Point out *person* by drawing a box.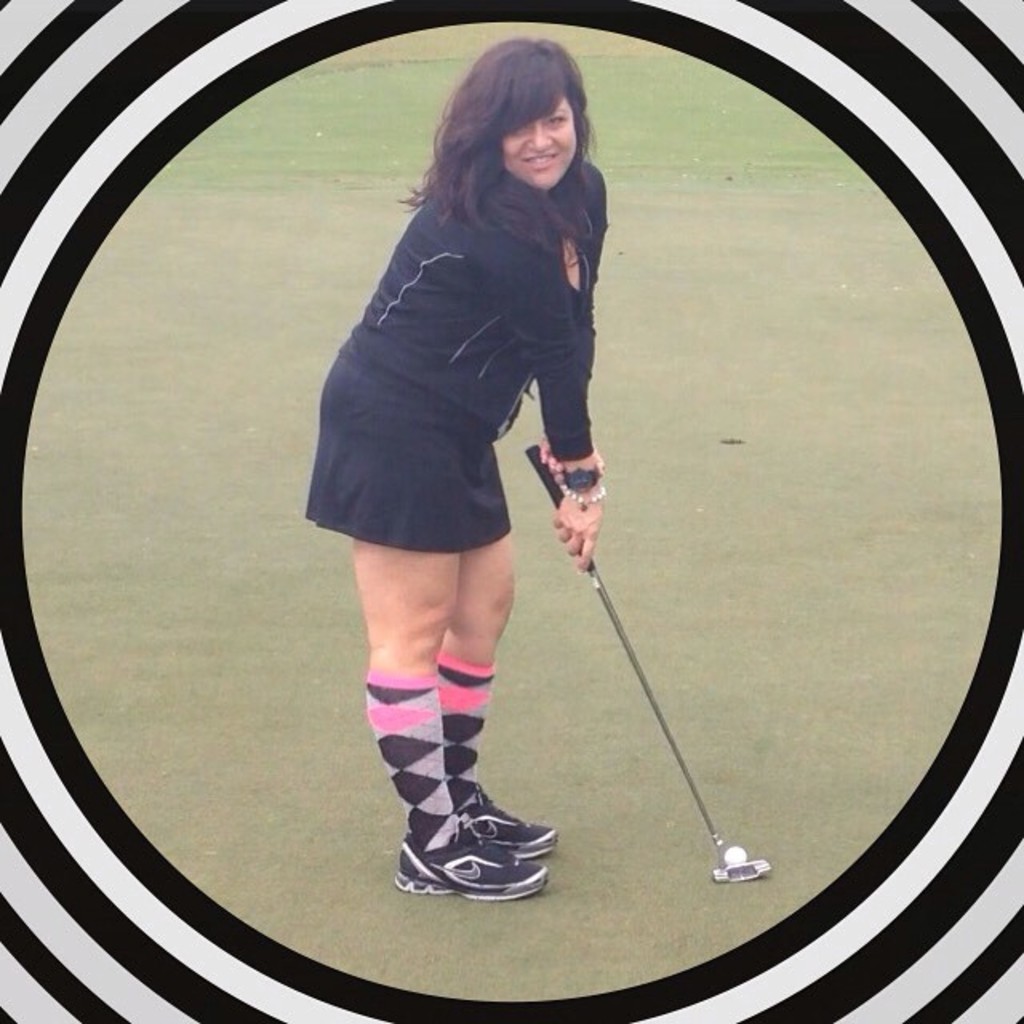
[left=306, top=35, right=616, bottom=898].
